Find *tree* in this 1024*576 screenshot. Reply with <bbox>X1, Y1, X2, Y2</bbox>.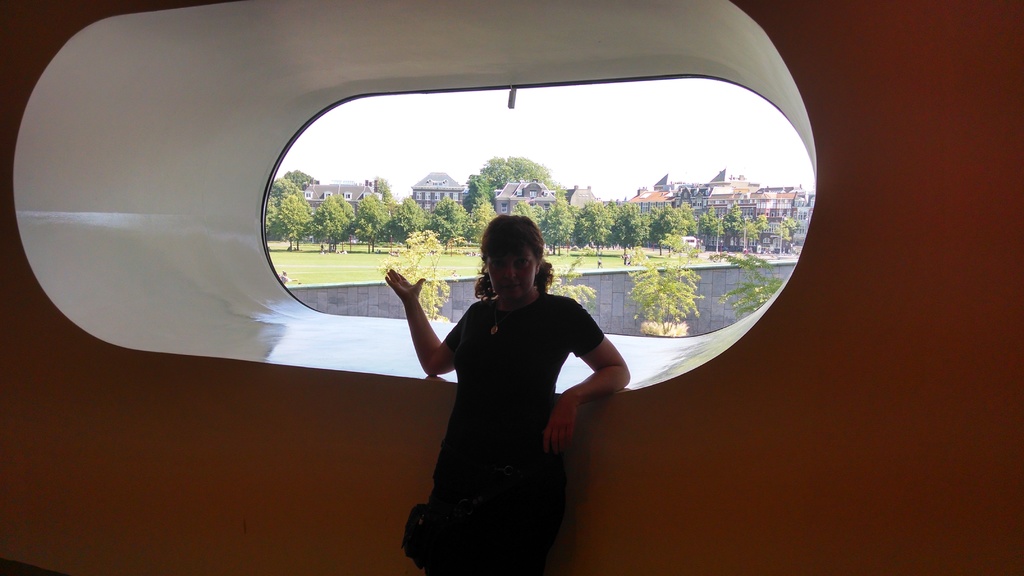
<bbox>679, 202, 696, 241</bbox>.
